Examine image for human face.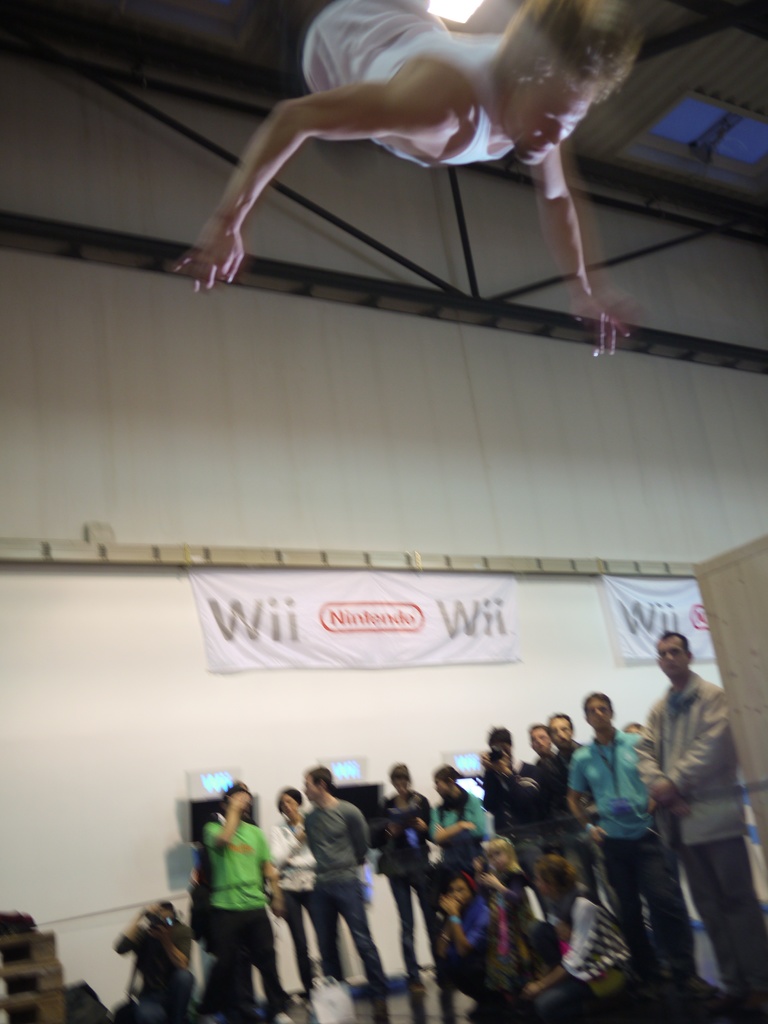
Examination result: detection(550, 716, 576, 749).
